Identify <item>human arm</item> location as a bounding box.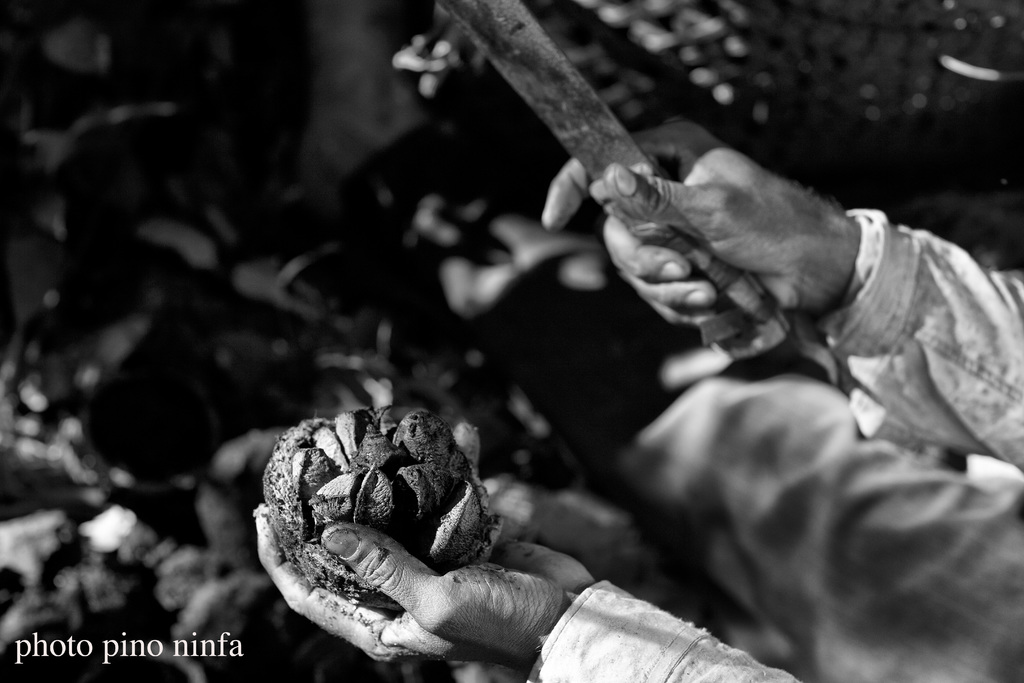
crop(519, 115, 1023, 492).
